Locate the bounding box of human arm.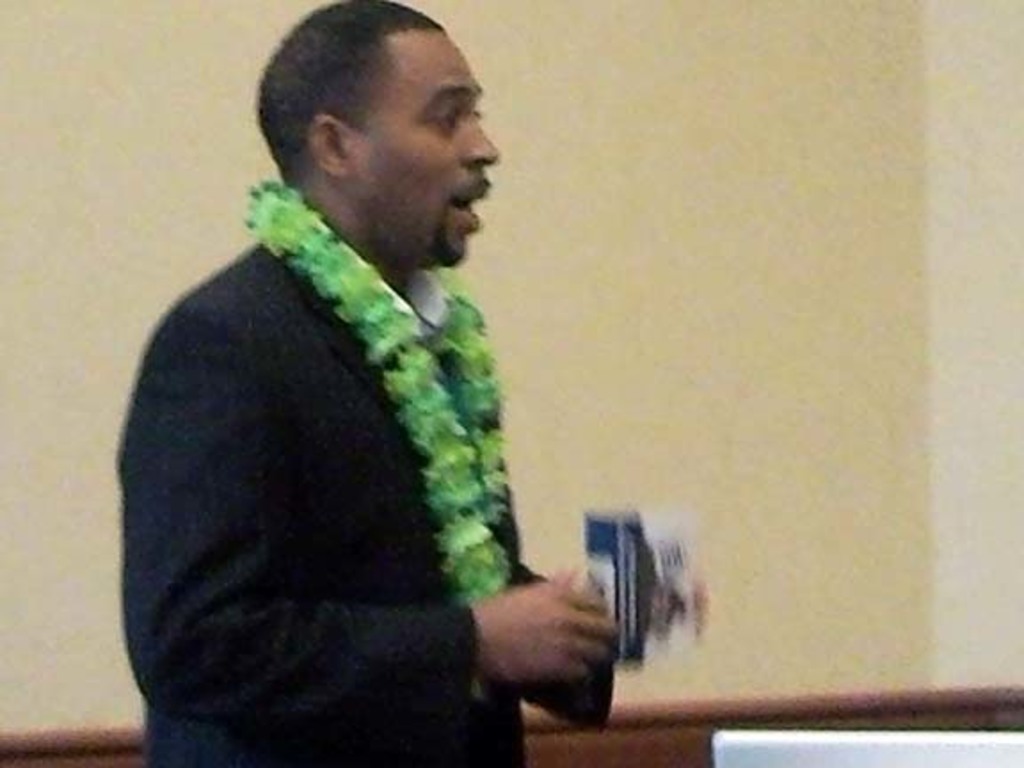
Bounding box: locate(114, 283, 622, 740).
